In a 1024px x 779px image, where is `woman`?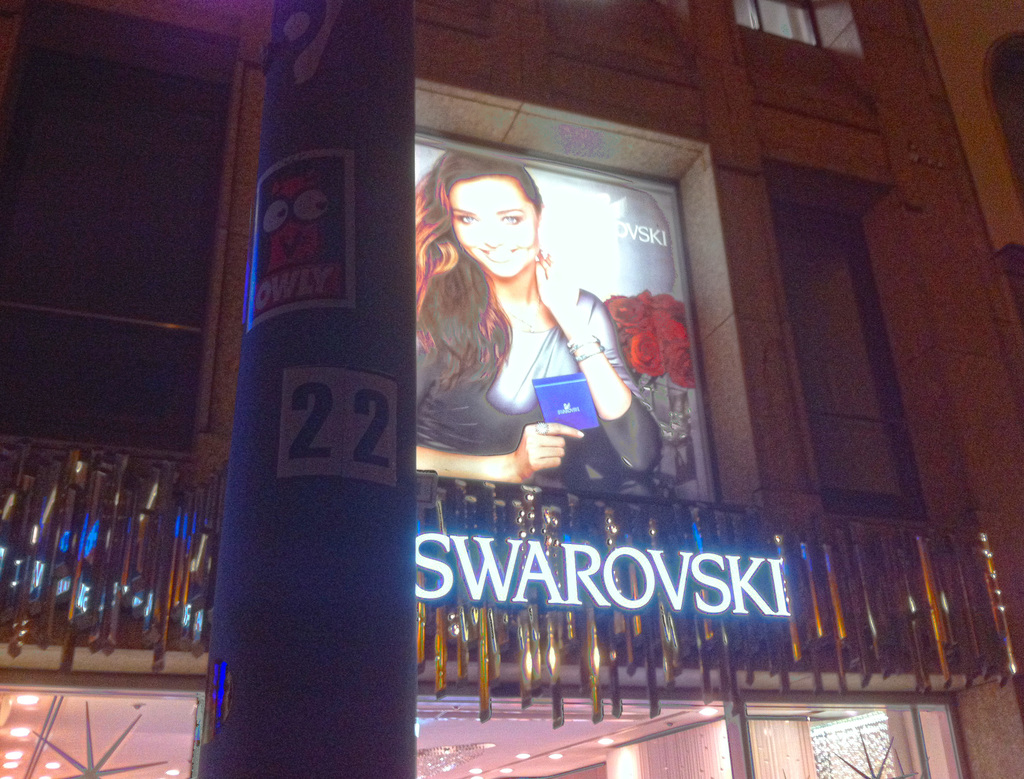
bbox=[420, 157, 651, 497].
